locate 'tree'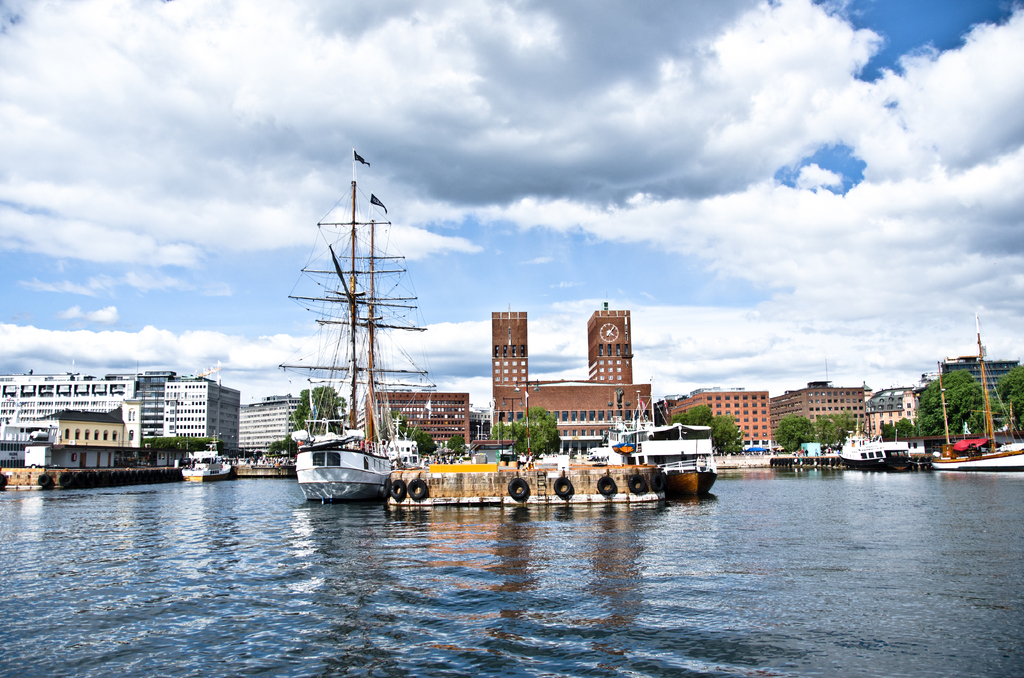
{"left": 449, "top": 433, "right": 462, "bottom": 453}
